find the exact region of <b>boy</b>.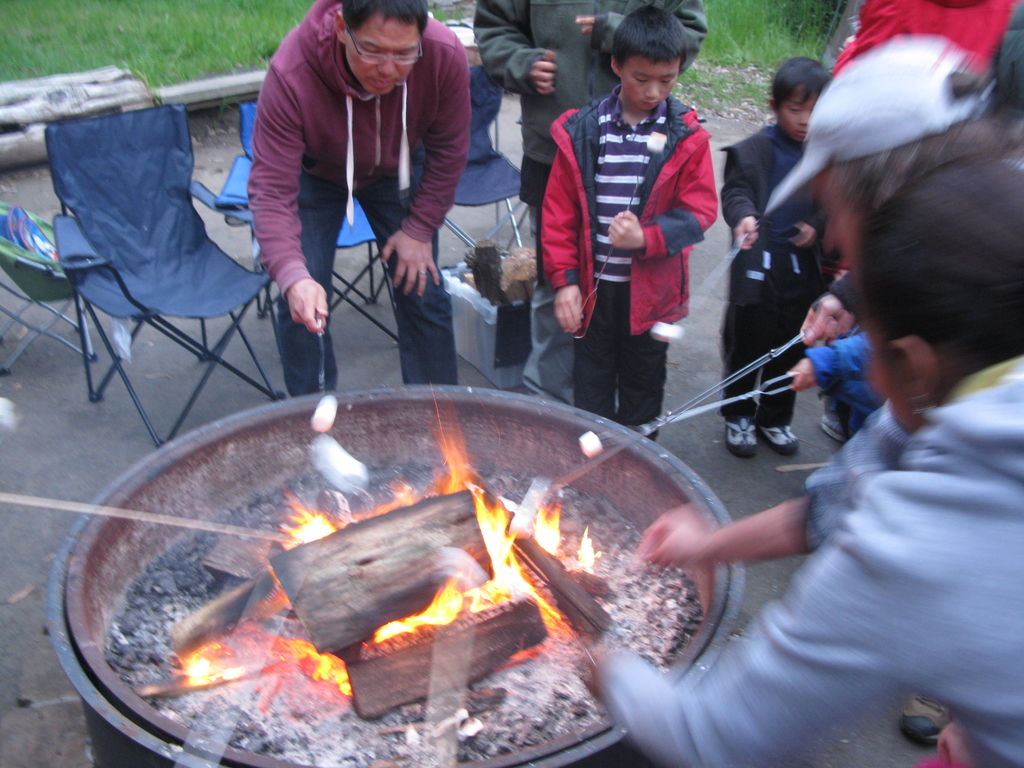
Exact region: [left=719, top=54, right=836, bottom=456].
